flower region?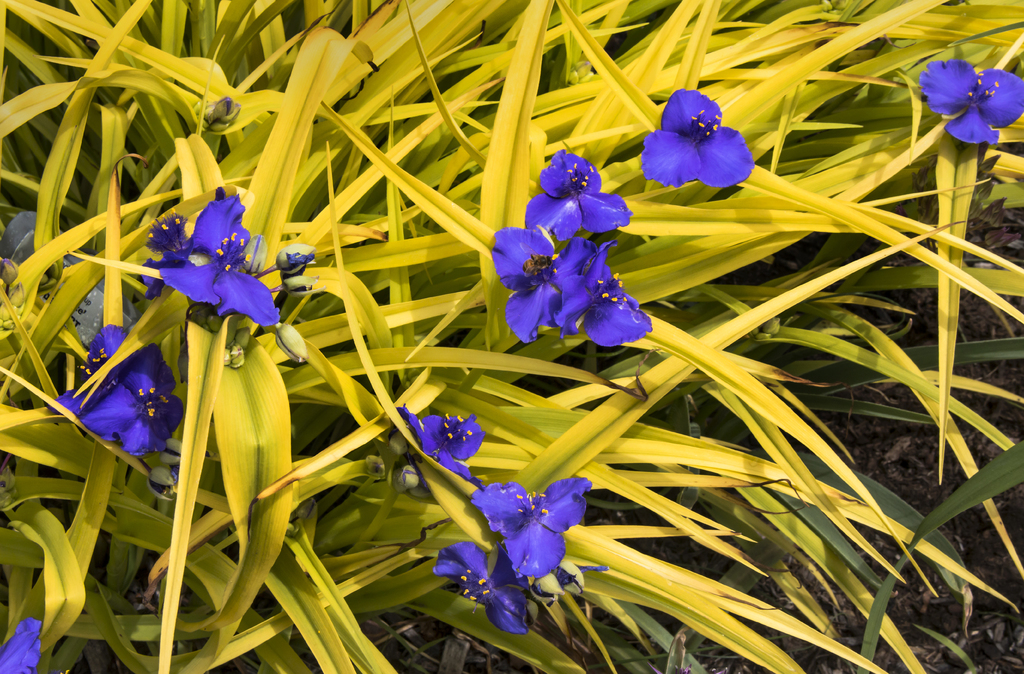
<region>0, 618, 40, 673</region>
